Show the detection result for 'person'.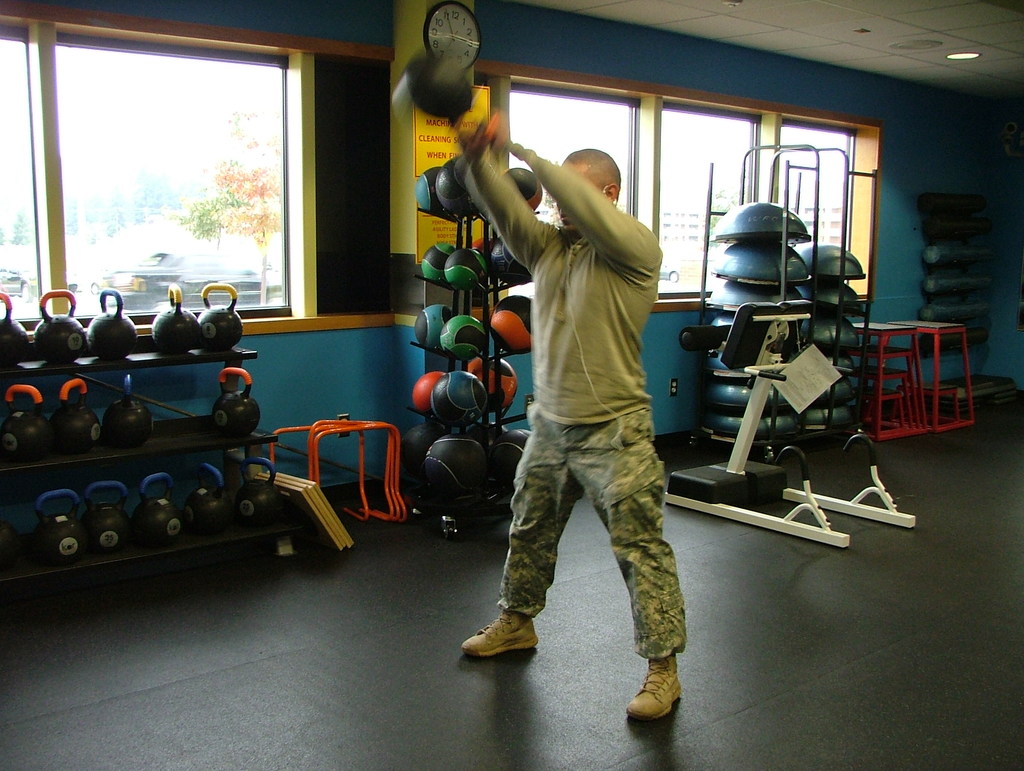
x1=451 y1=110 x2=692 y2=717.
